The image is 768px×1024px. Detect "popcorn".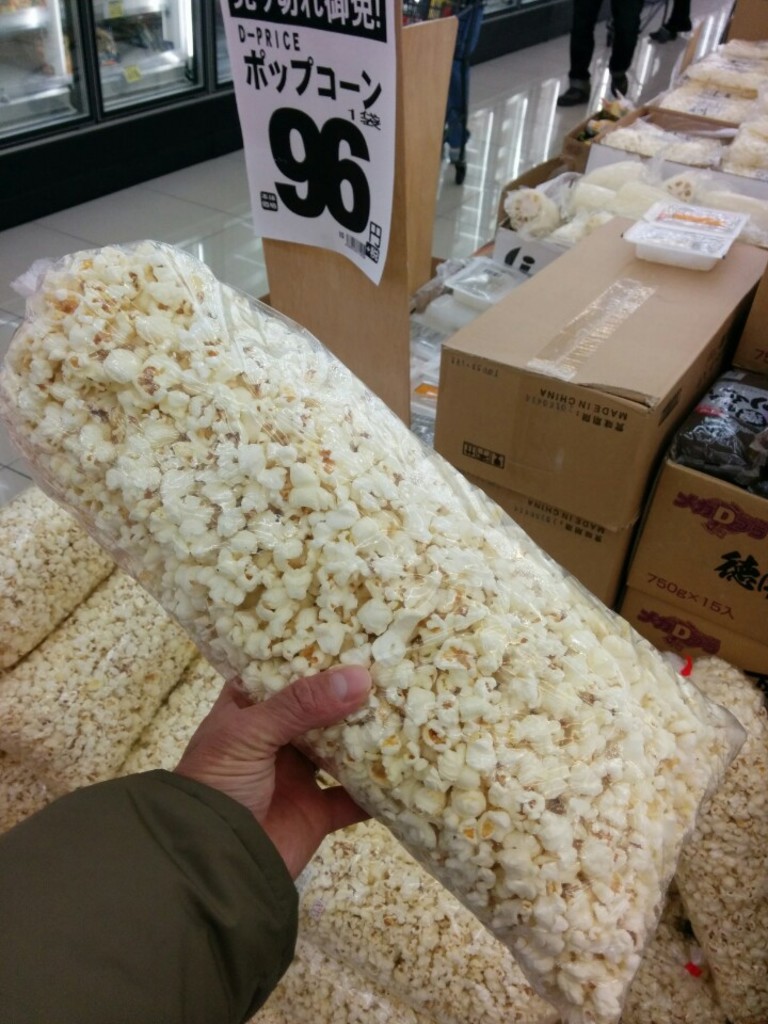
Detection: locate(0, 236, 750, 1021).
